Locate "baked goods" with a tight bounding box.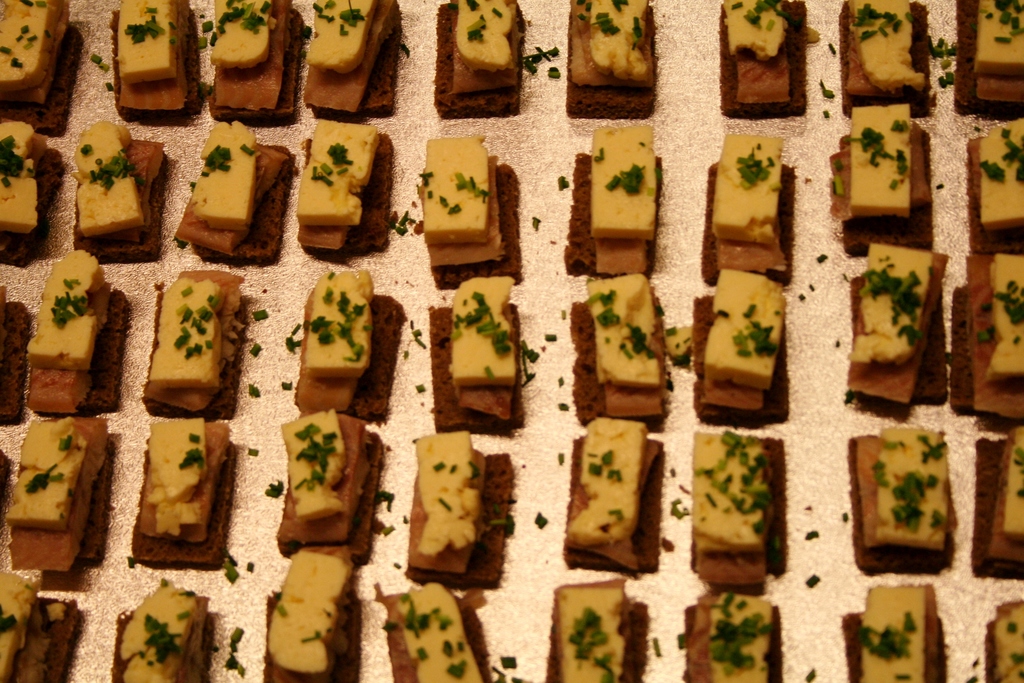
132 262 243 415.
